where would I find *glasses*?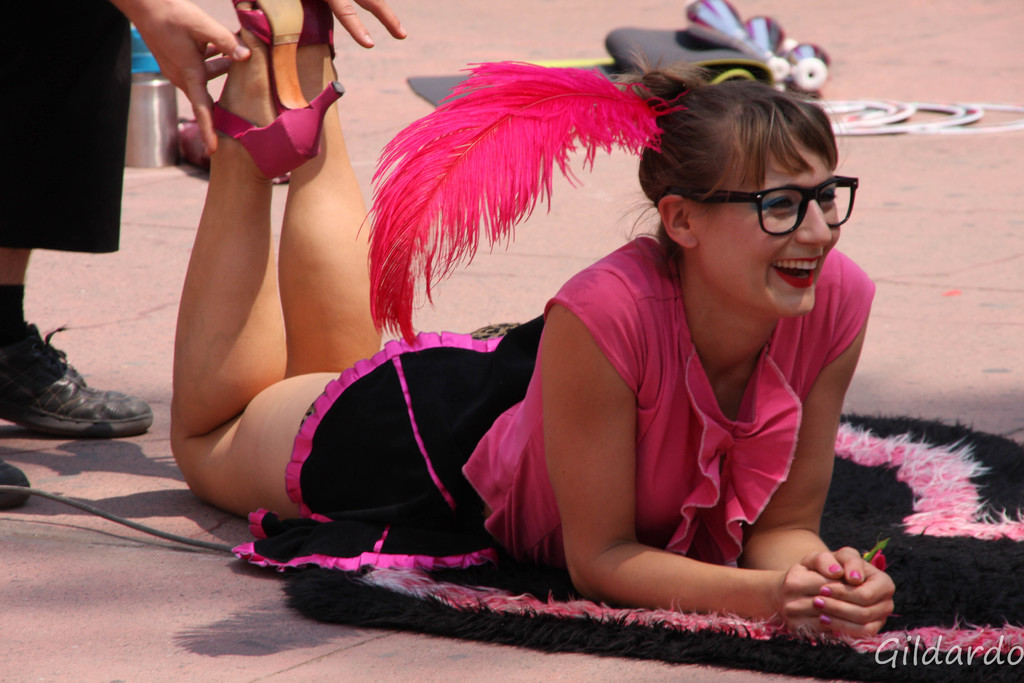
At bbox=(724, 173, 871, 226).
